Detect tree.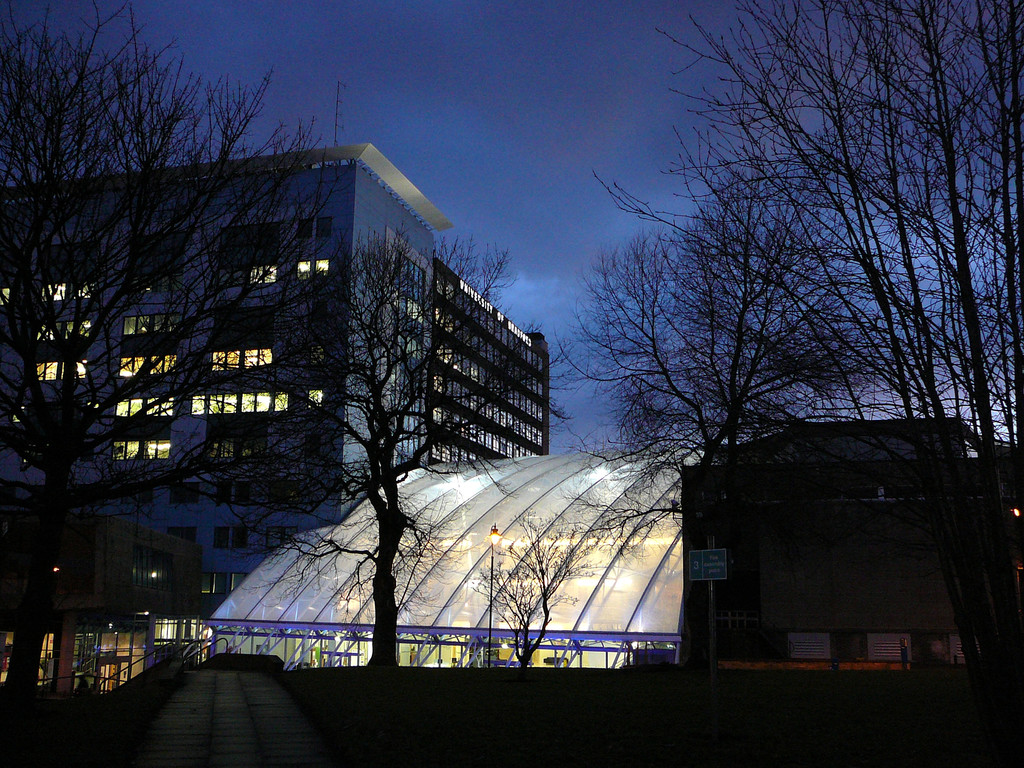
Detected at 181/214/583/680.
